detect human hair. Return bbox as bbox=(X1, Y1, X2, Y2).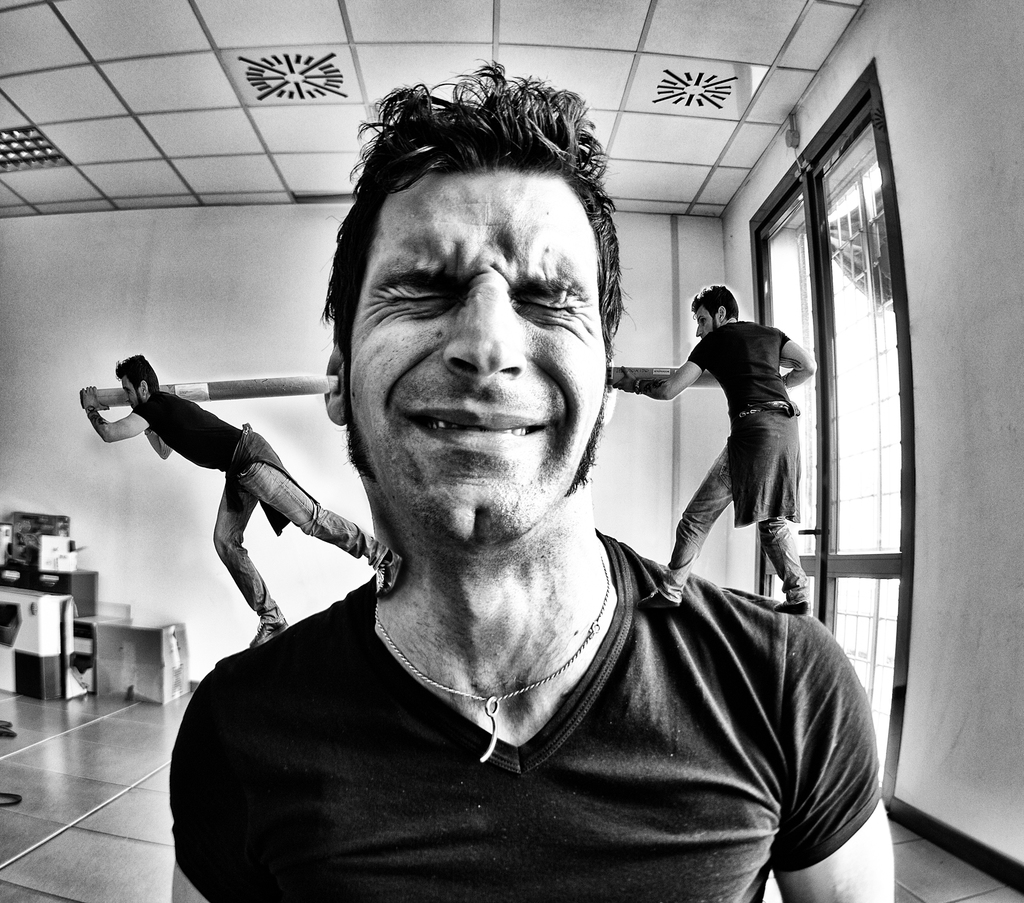
bbox=(328, 95, 626, 362).
